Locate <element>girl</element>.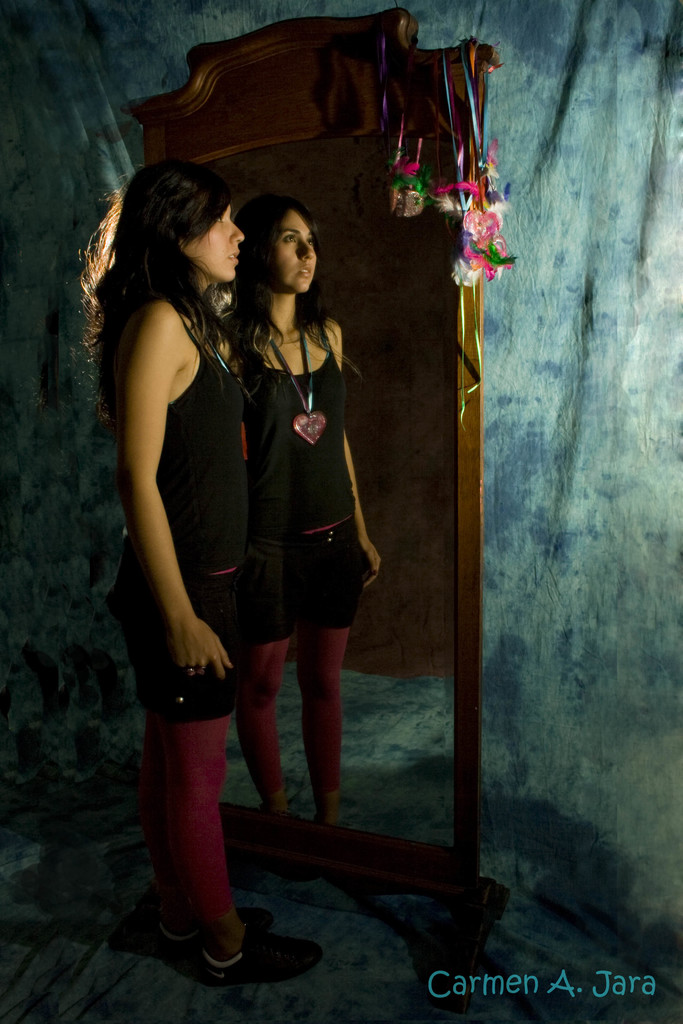
Bounding box: (69,161,318,986).
